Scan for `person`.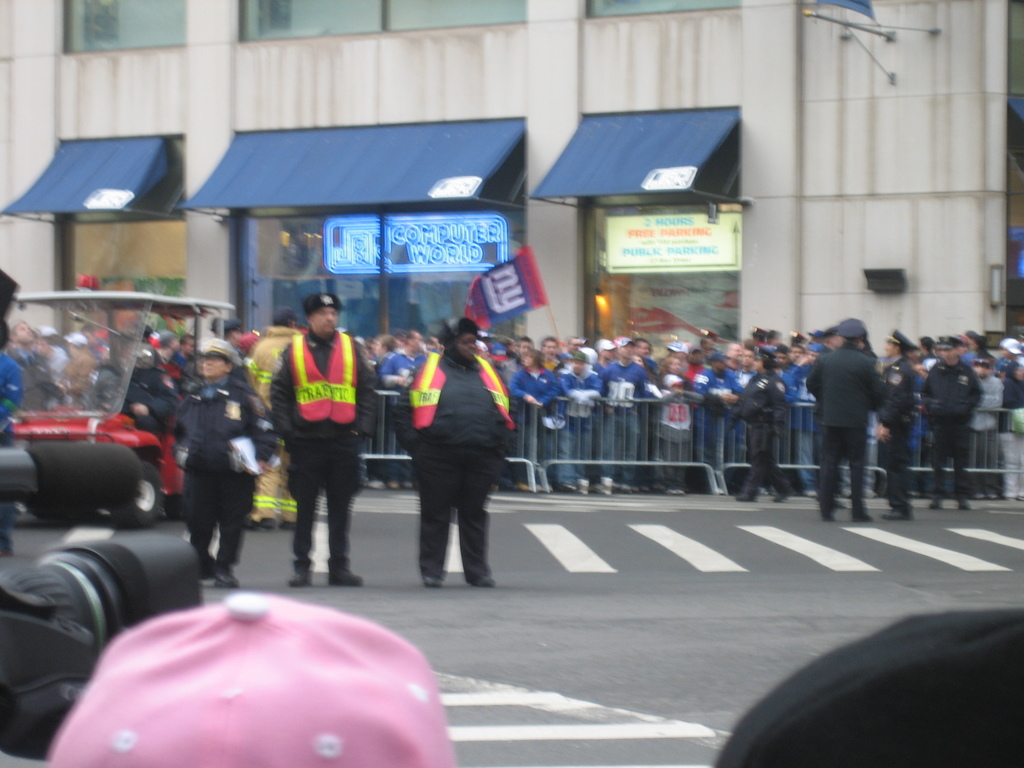
Scan result: [x1=264, y1=290, x2=376, y2=600].
